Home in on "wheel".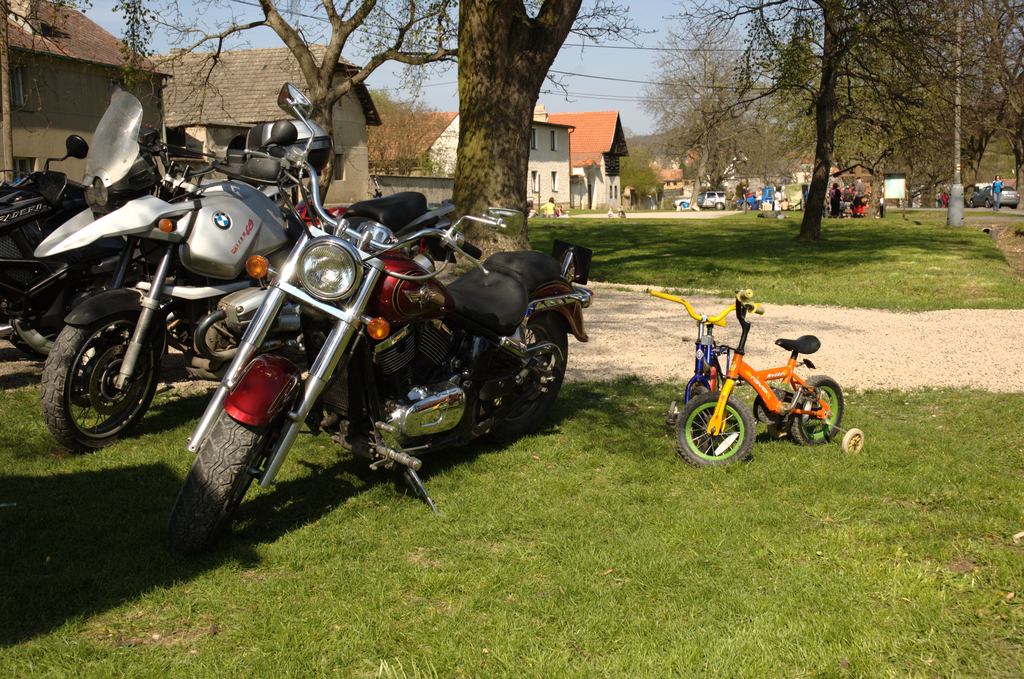
Homed in at x1=41 y1=315 x2=157 y2=452.
